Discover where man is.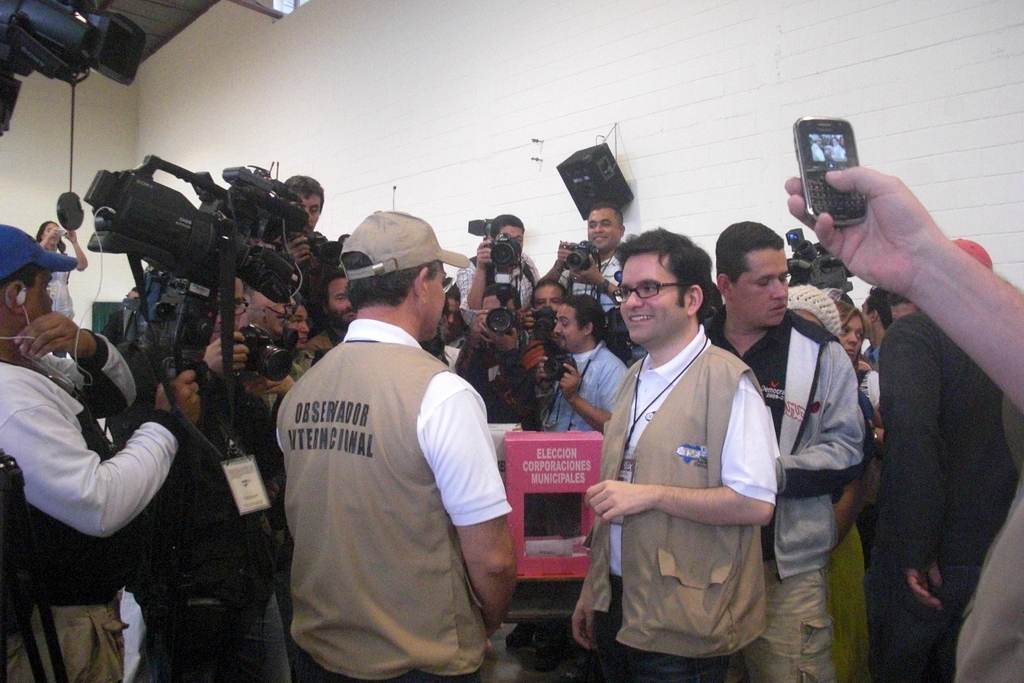
Discovered at pyautogui.locateOnScreen(862, 284, 886, 372).
